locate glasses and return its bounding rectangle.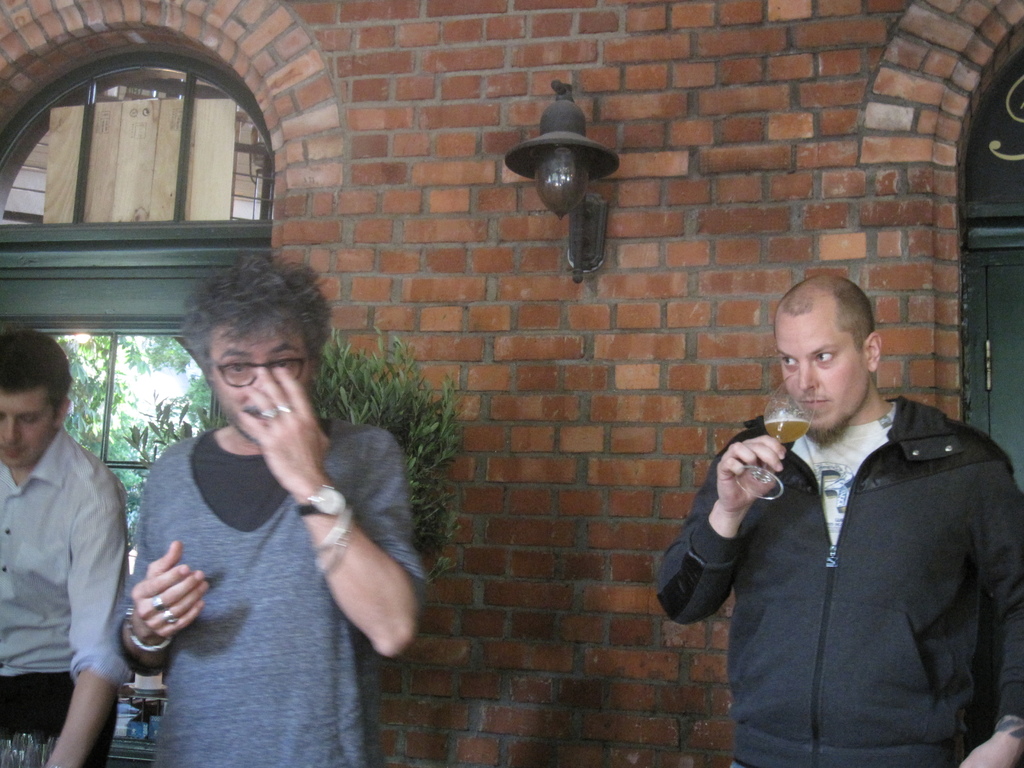
(209,356,311,392).
